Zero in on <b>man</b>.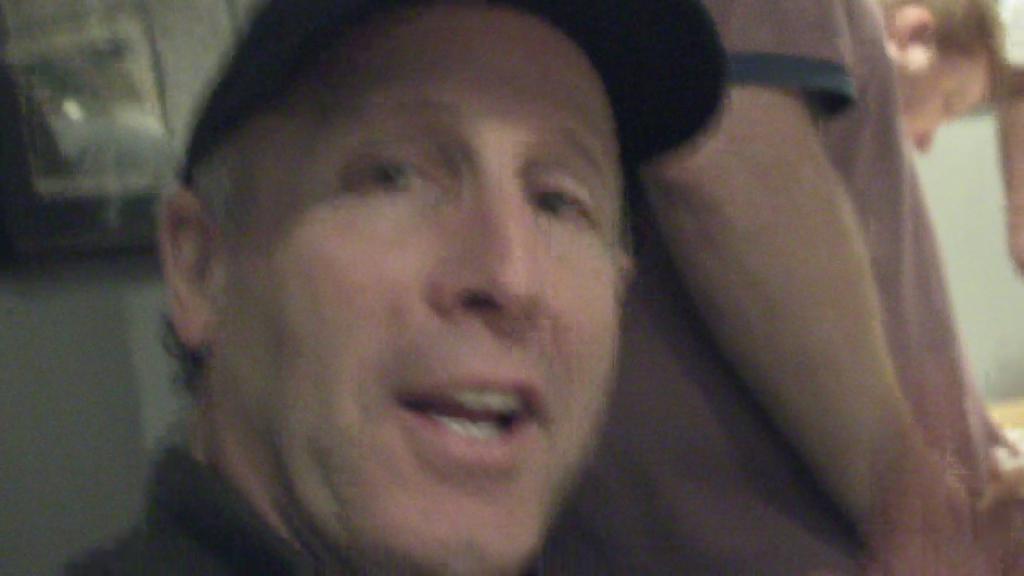
Zeroed in: (883, 0, 998, 165).
